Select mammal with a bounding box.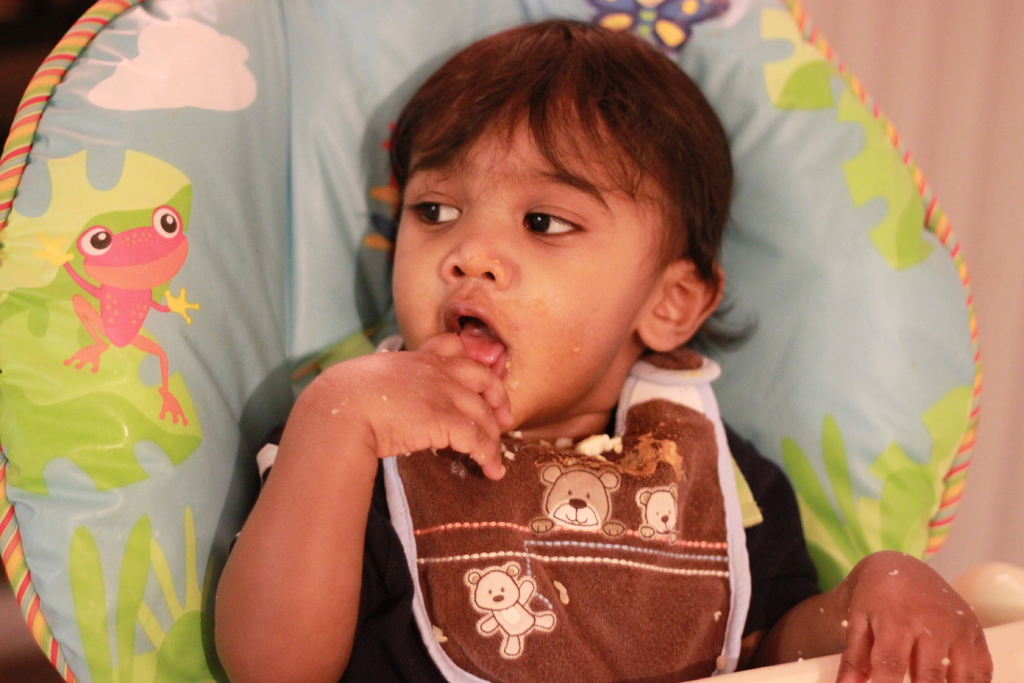
(210, 8, 998, 682).
